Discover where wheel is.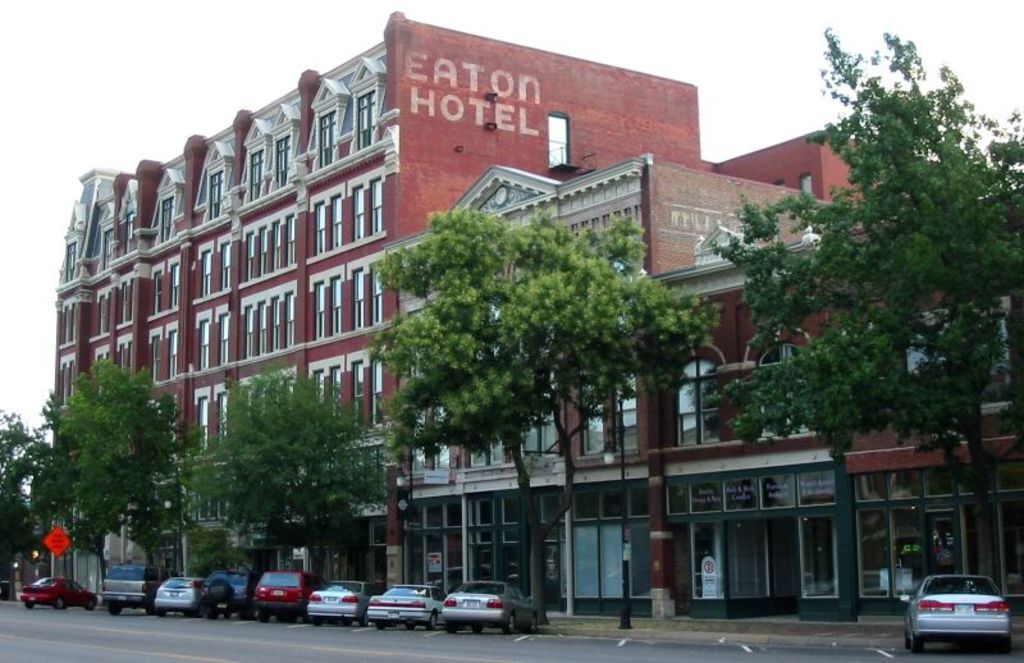
Discovered at (110,600,118,616).
